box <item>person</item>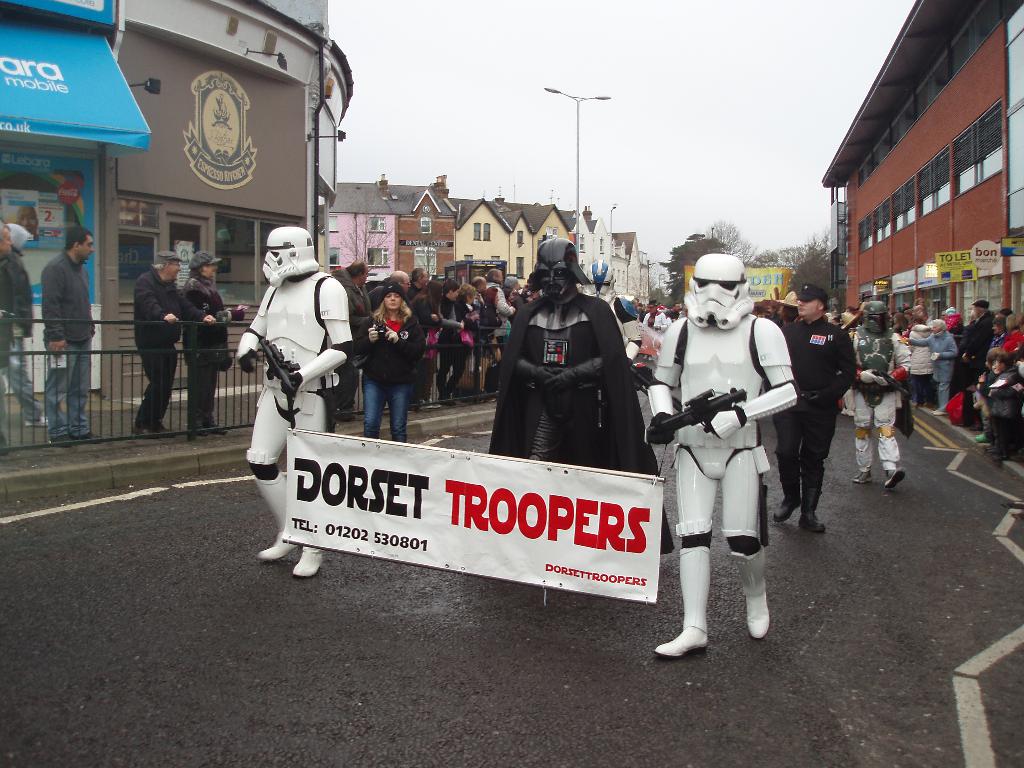
[35,226,109,445]
